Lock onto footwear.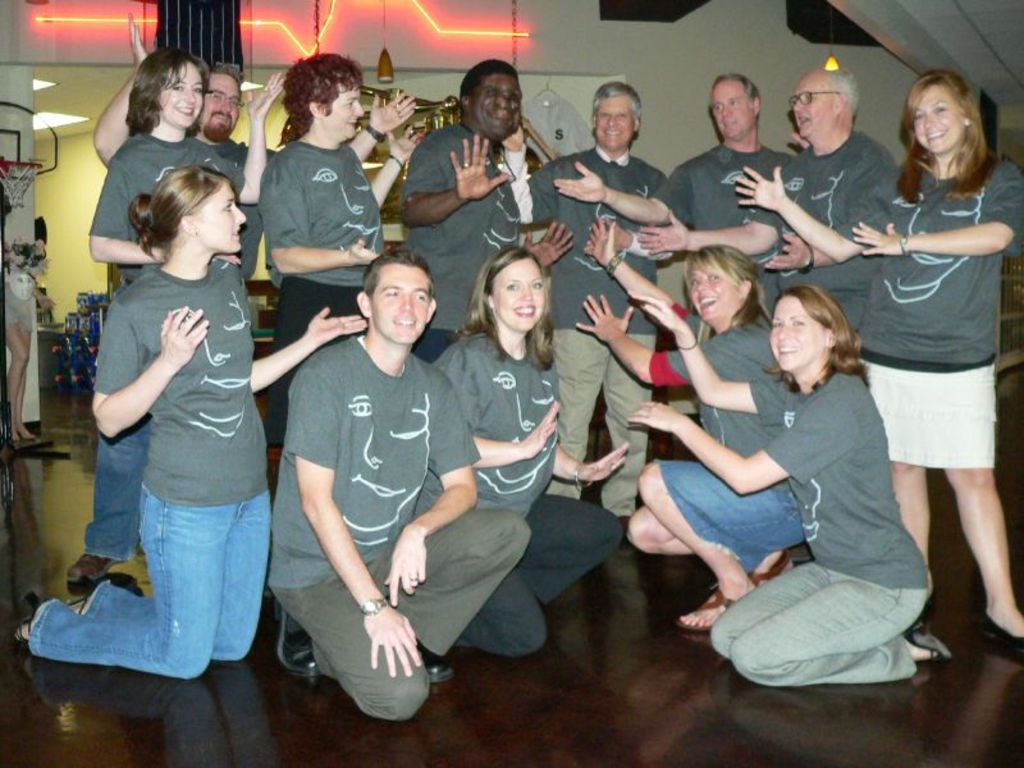
Locked: (x1=676, y1=589, x2=753, y2=640).
